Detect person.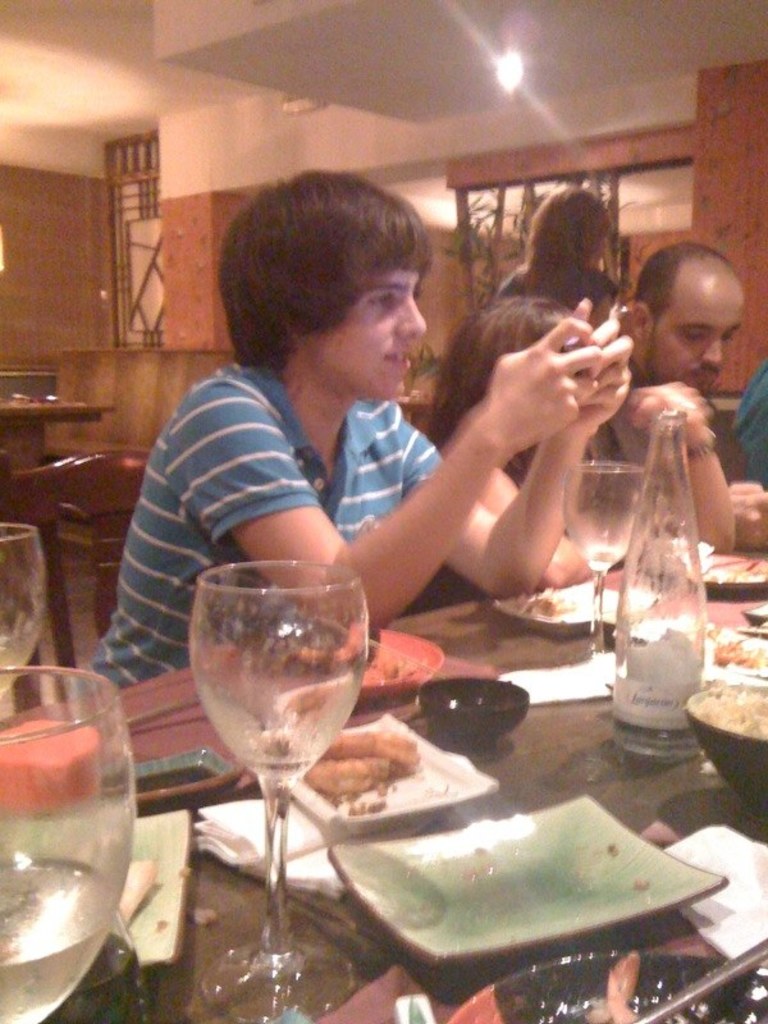
Detected at <box>573,228,759,562</box>.
